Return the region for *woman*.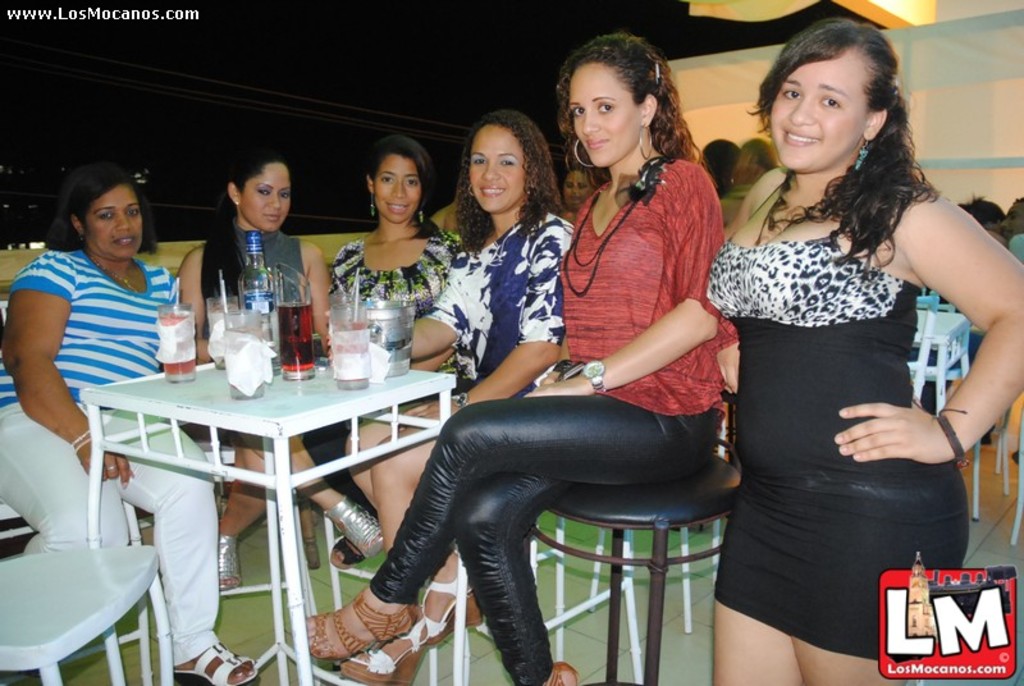
bbox=(173, 148, 385, 595).
